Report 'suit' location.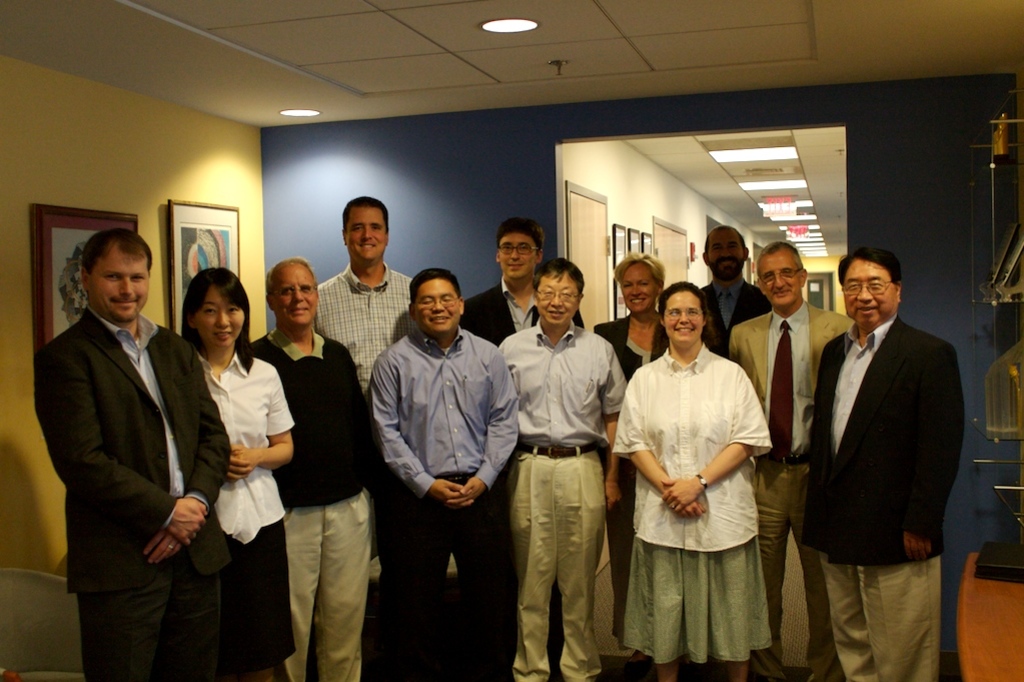
Report: Rect(802, 313, 964, 681).
